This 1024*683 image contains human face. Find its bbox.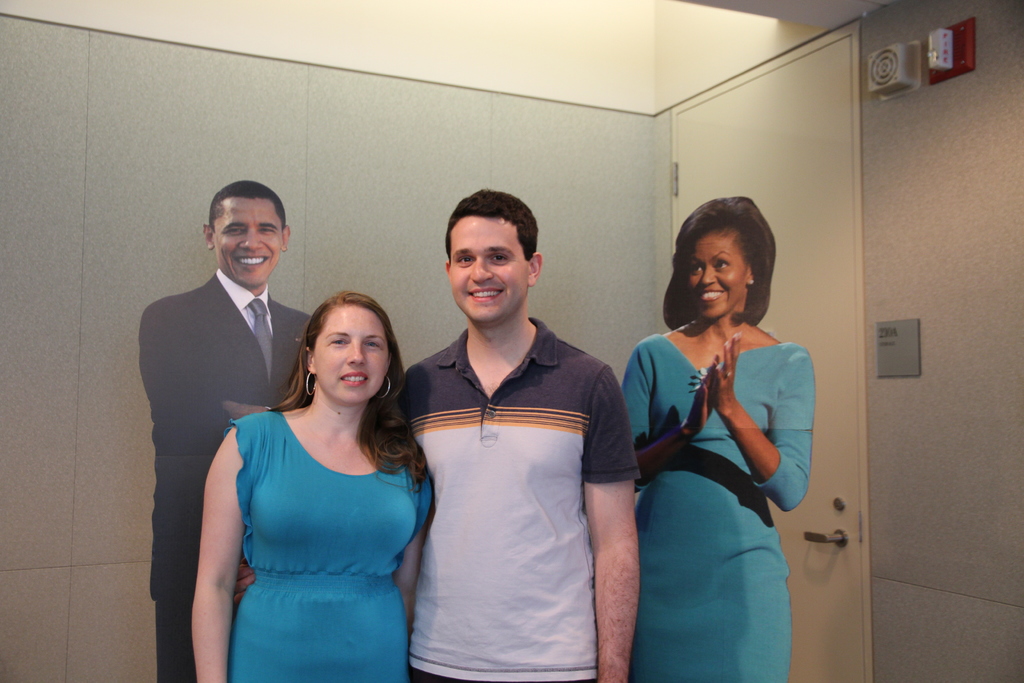
bbox=(315, 306, 388, 404).
